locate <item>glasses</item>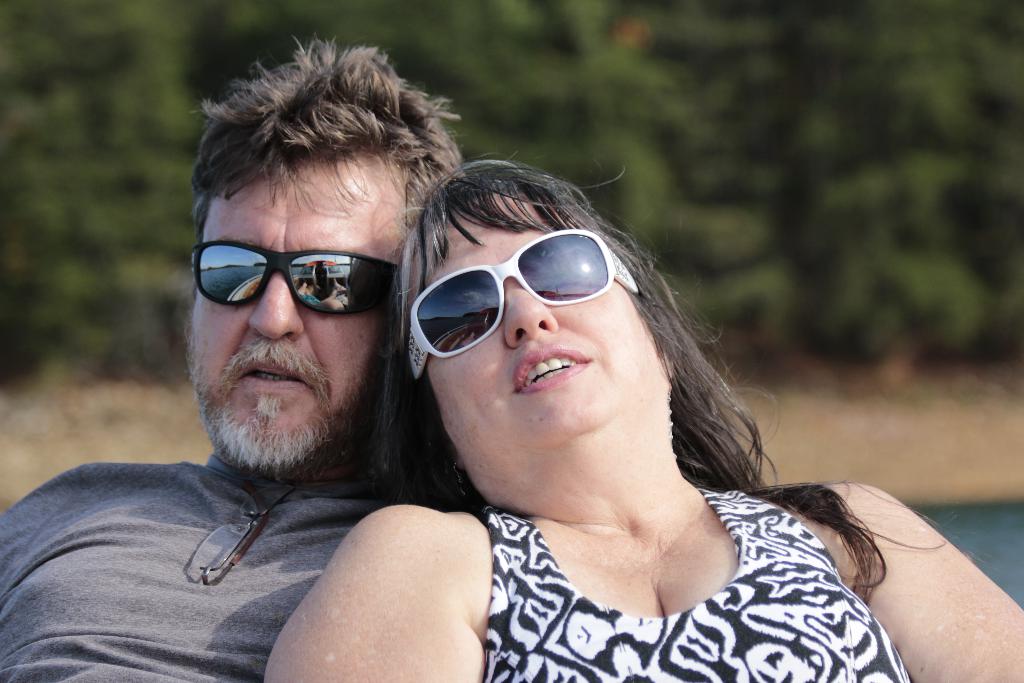
<bbox>188, 234, 418, 320</bbox>
